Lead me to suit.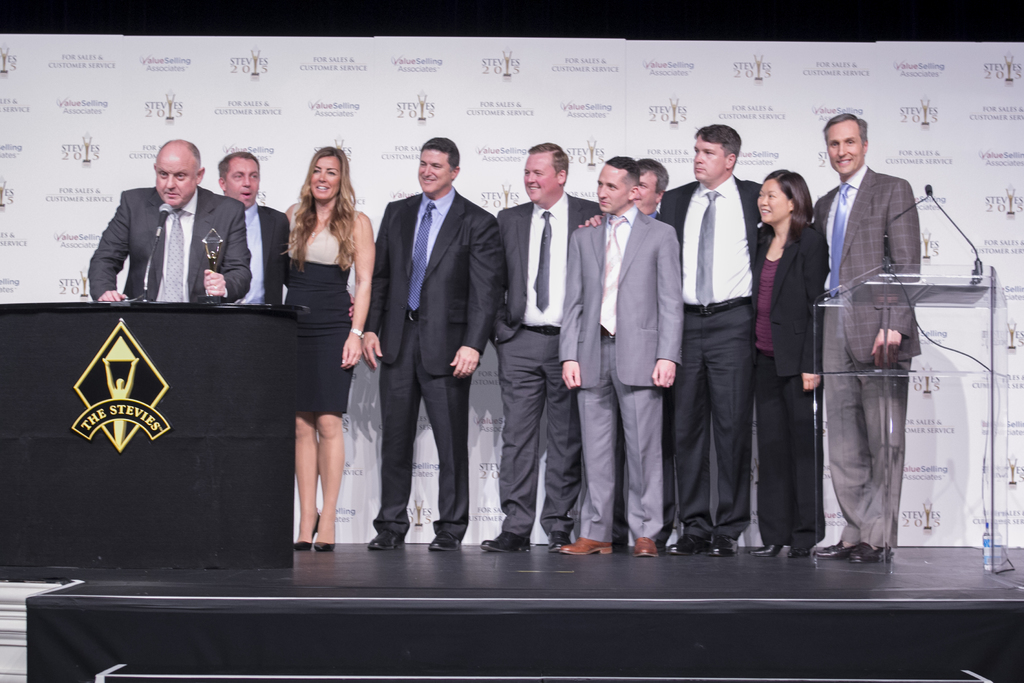
Lead to [x1=240, y1=199, x2=295, y2=307].
